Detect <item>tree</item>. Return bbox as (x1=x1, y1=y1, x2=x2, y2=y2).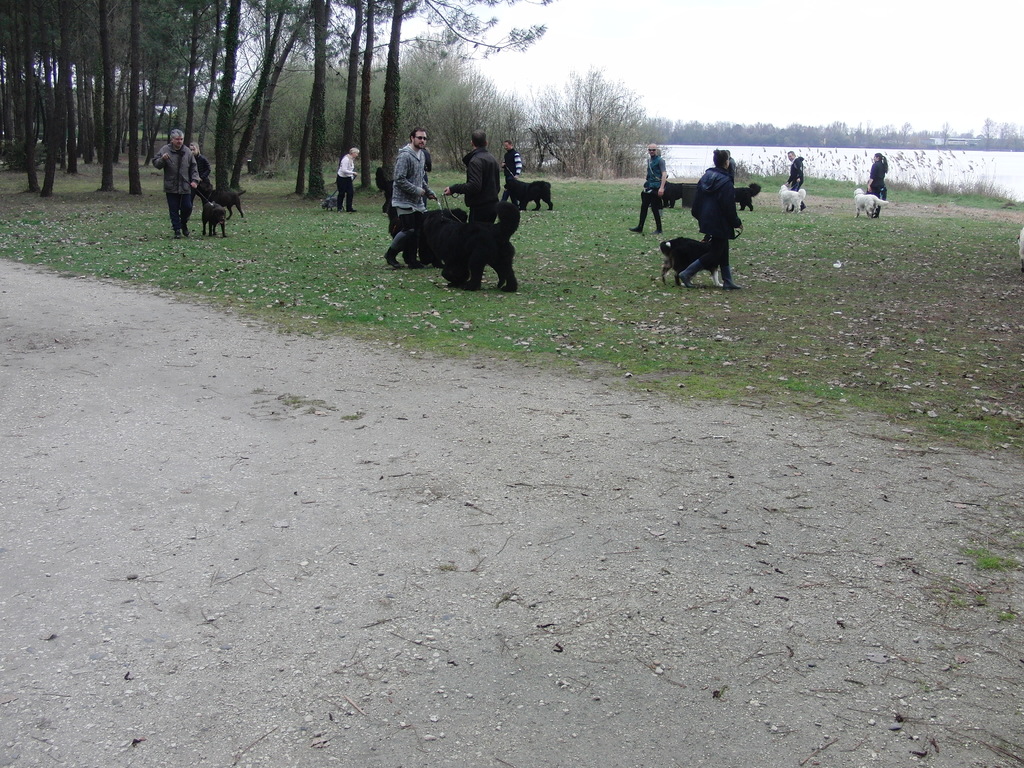
(x1=385, y1=1, x2=543, y2=193).
